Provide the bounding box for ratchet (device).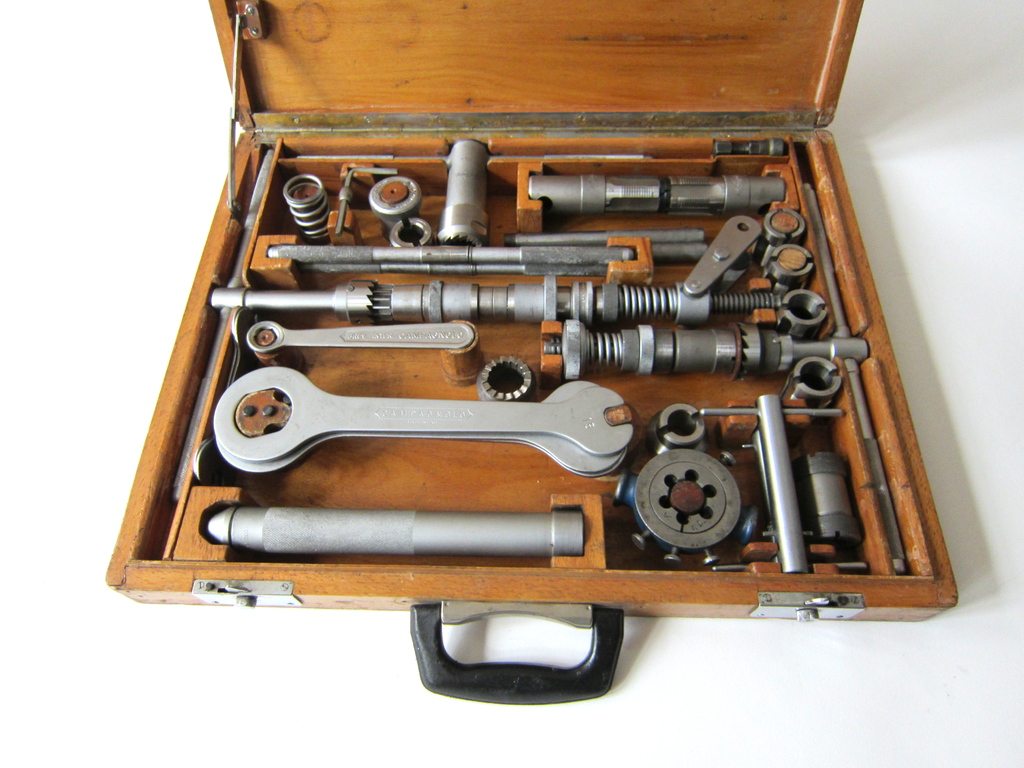
(474,353,532,401).
